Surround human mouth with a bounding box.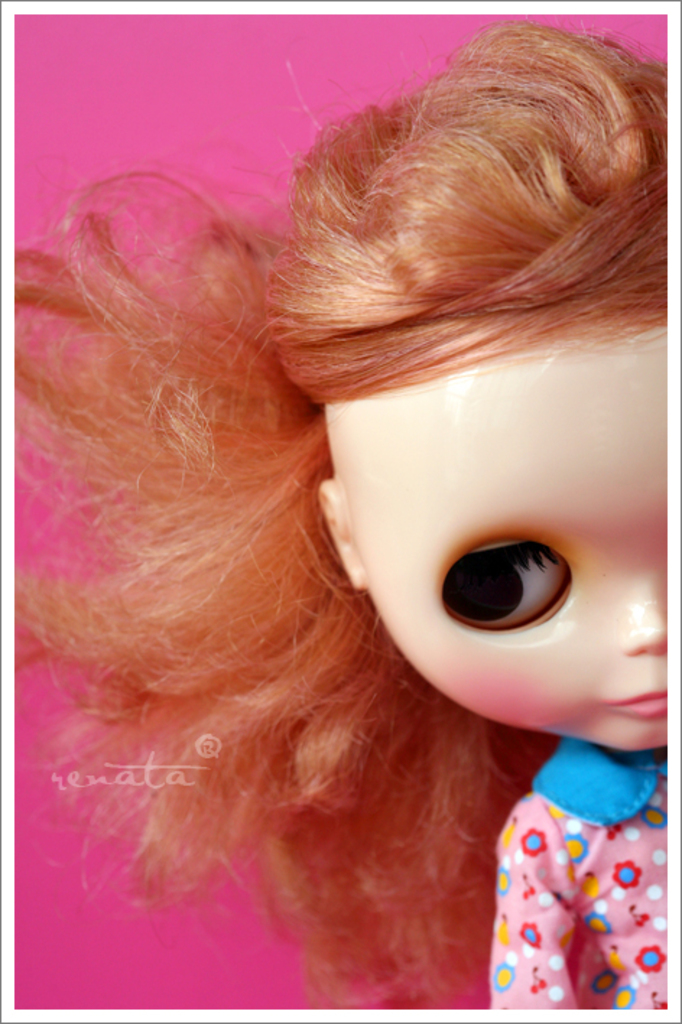
BBox(604, 693, 668, 722).
